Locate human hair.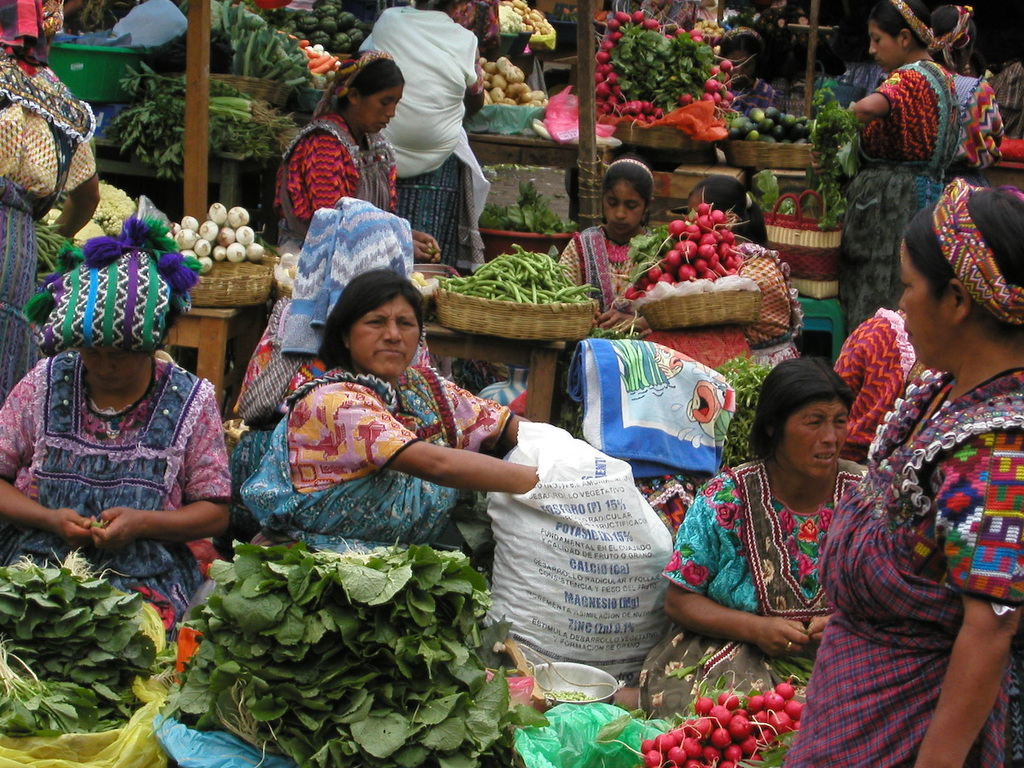
Bounding box: bbox=[869, 0, 932, 44].
